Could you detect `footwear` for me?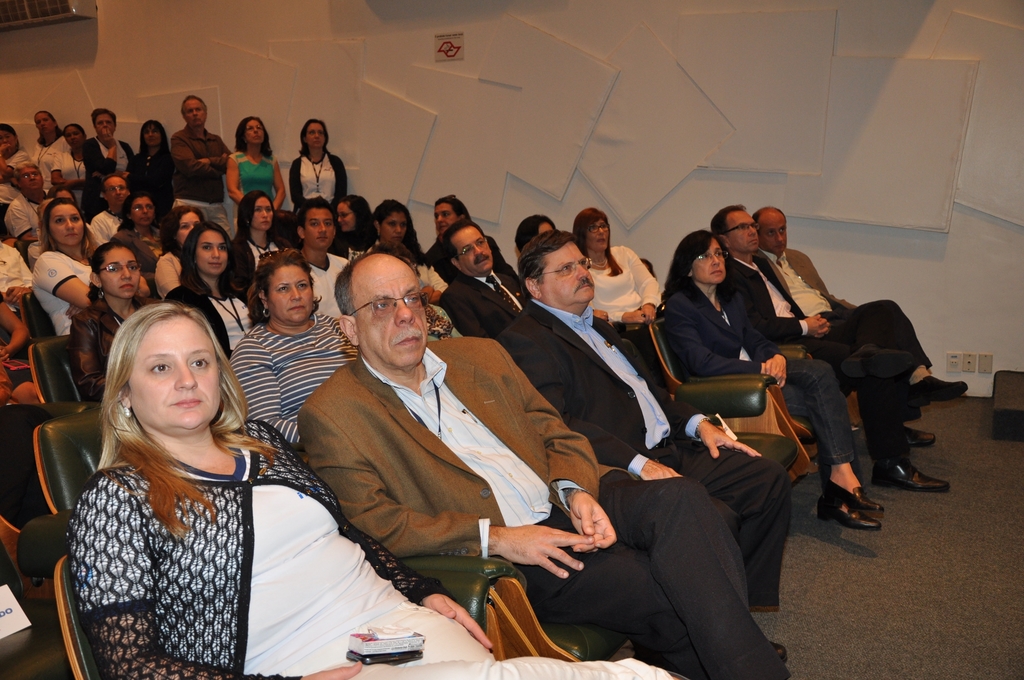
Detection result: 902, 373, 971, 409.
